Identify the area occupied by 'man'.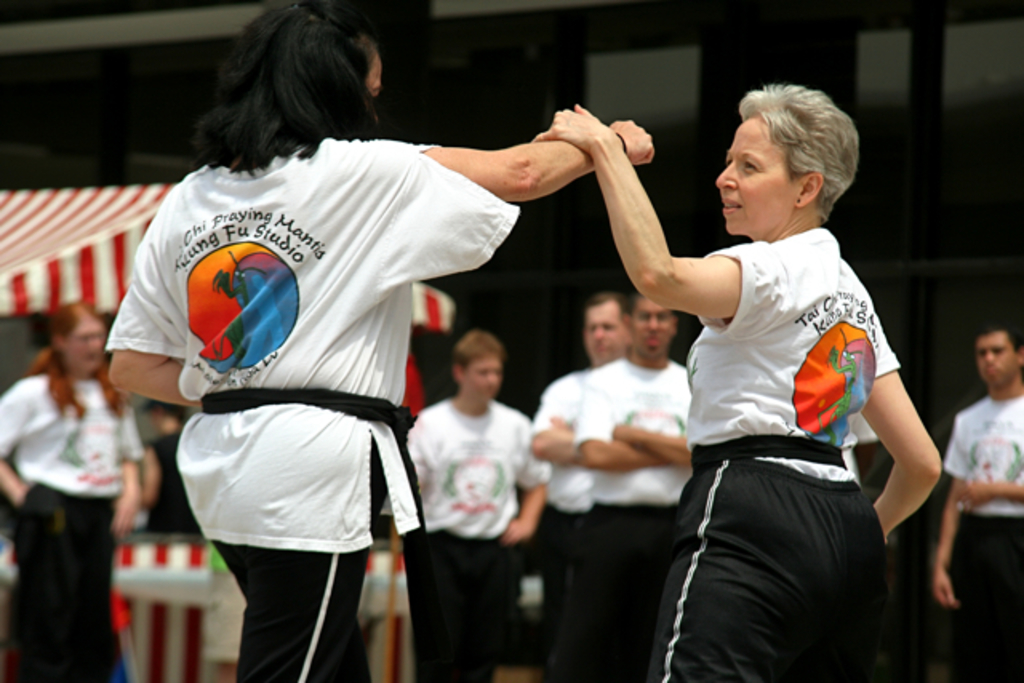
Area: bbox=[376, 325, 550, 681].
